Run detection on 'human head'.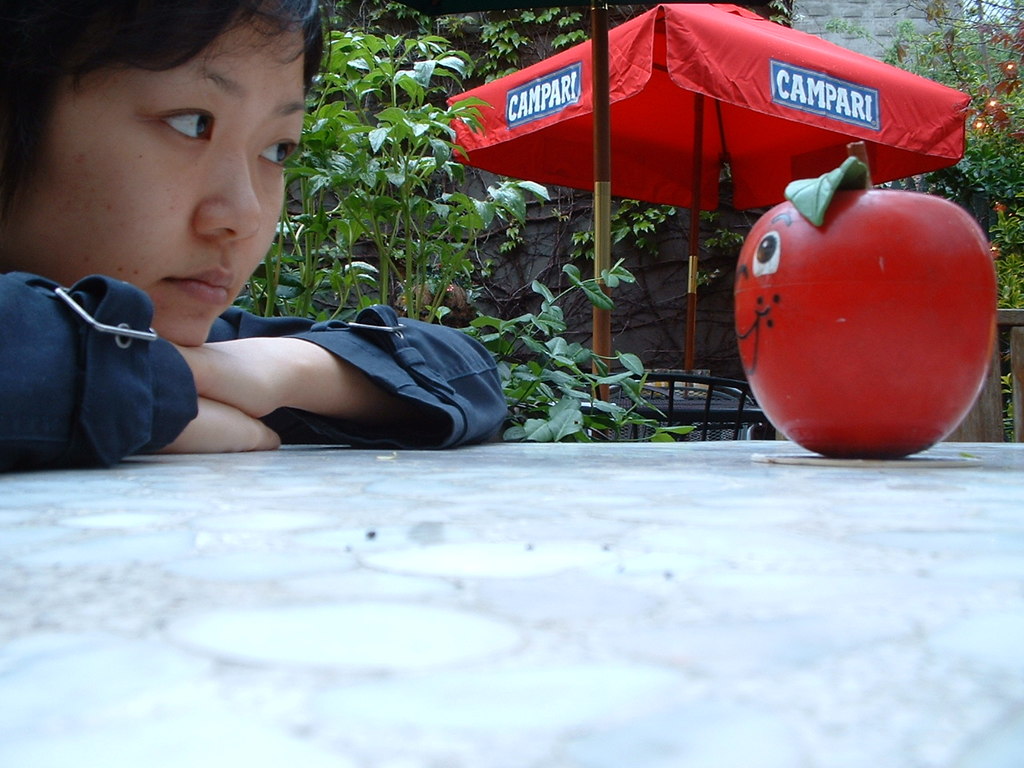
Result: <region>0, 0, 331, 346</region>.
